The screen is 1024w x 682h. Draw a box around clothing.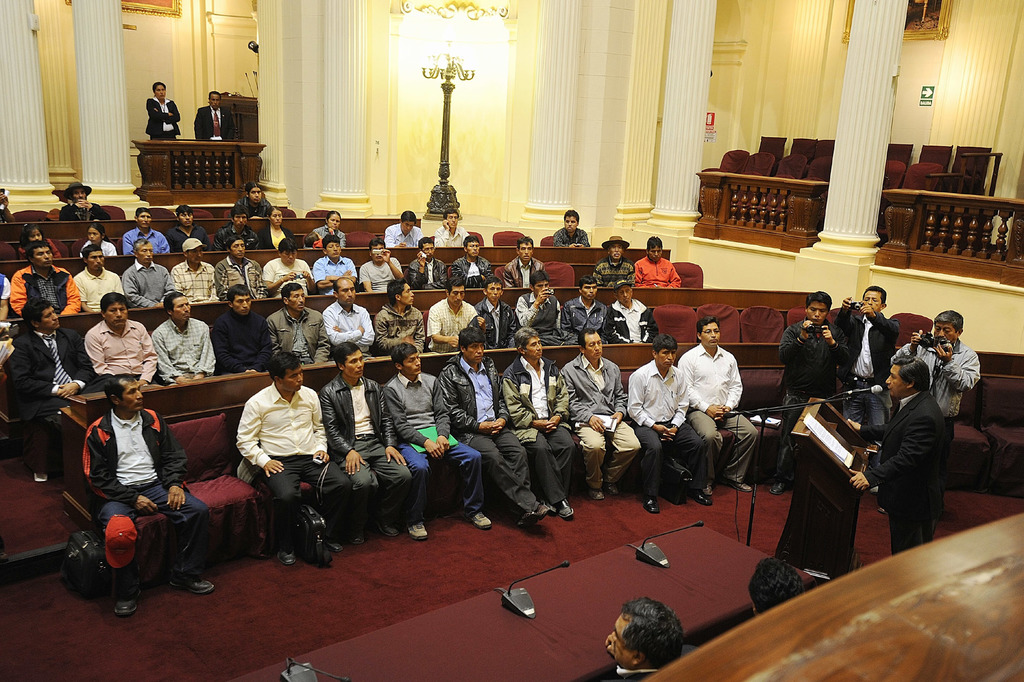
bbox=[3, 257, 496, 319].
